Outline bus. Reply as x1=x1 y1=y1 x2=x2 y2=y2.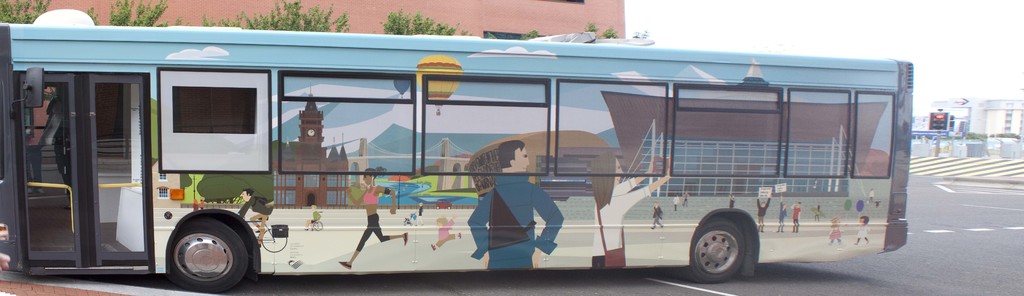
x1=0 y1=6 x2=918 y2=295.
